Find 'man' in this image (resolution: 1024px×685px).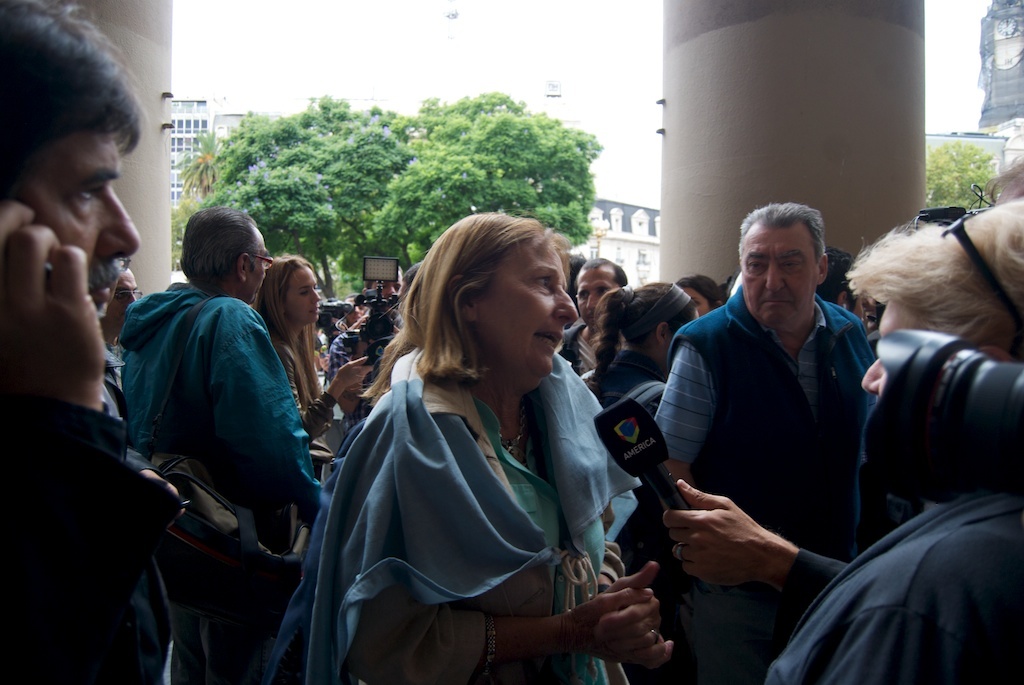
BBox(0, 0, 174, 684).
